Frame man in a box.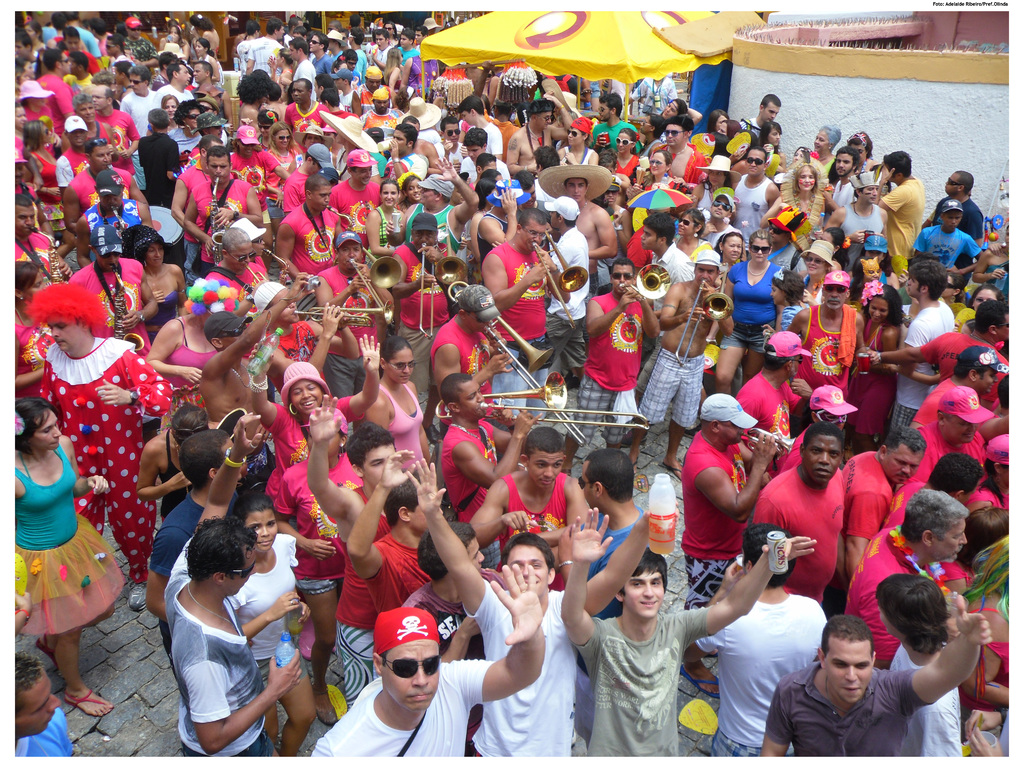
{"left": 94, "top": 76, "right": 141, "bottom": 182}.
